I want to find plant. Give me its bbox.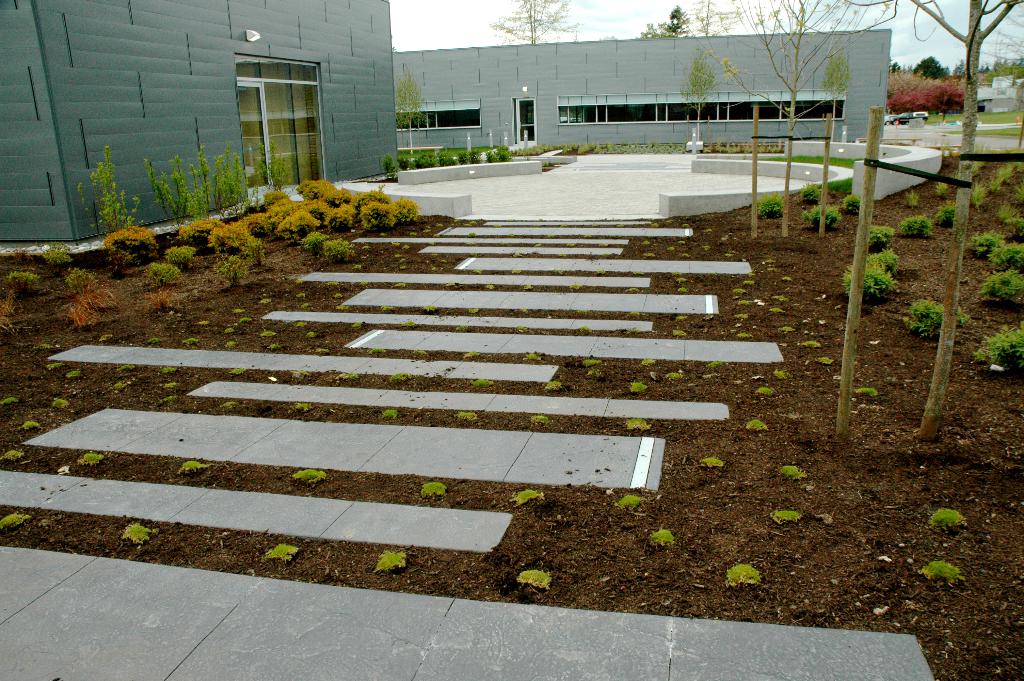
box(924, 564, 966, 584).
